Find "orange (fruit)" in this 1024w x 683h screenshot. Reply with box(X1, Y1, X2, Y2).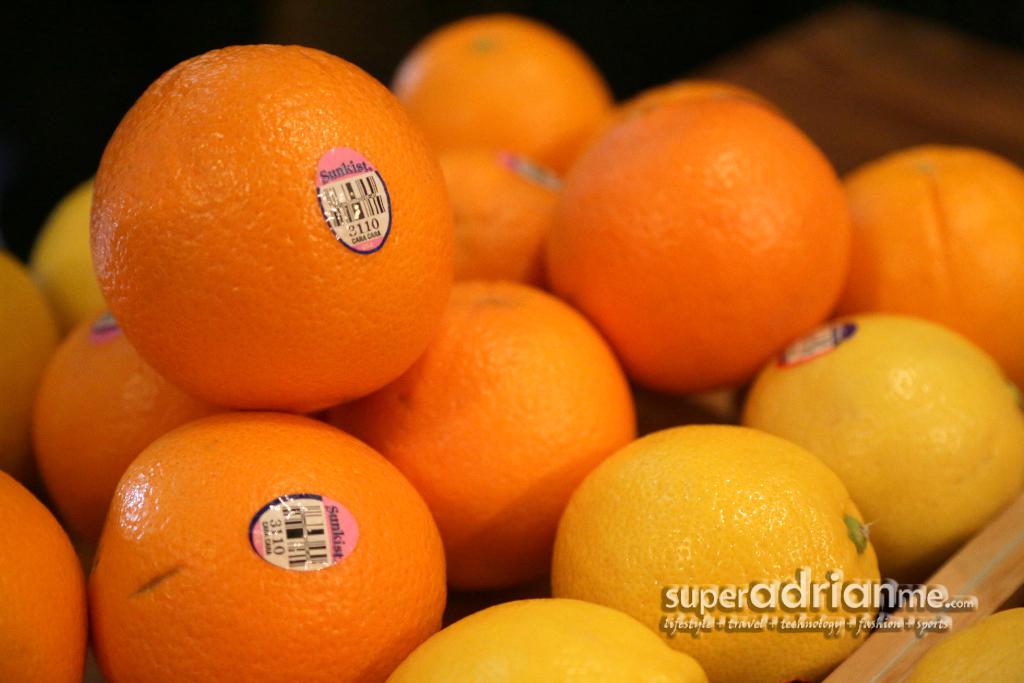
box(360, 285, 618, 577).
